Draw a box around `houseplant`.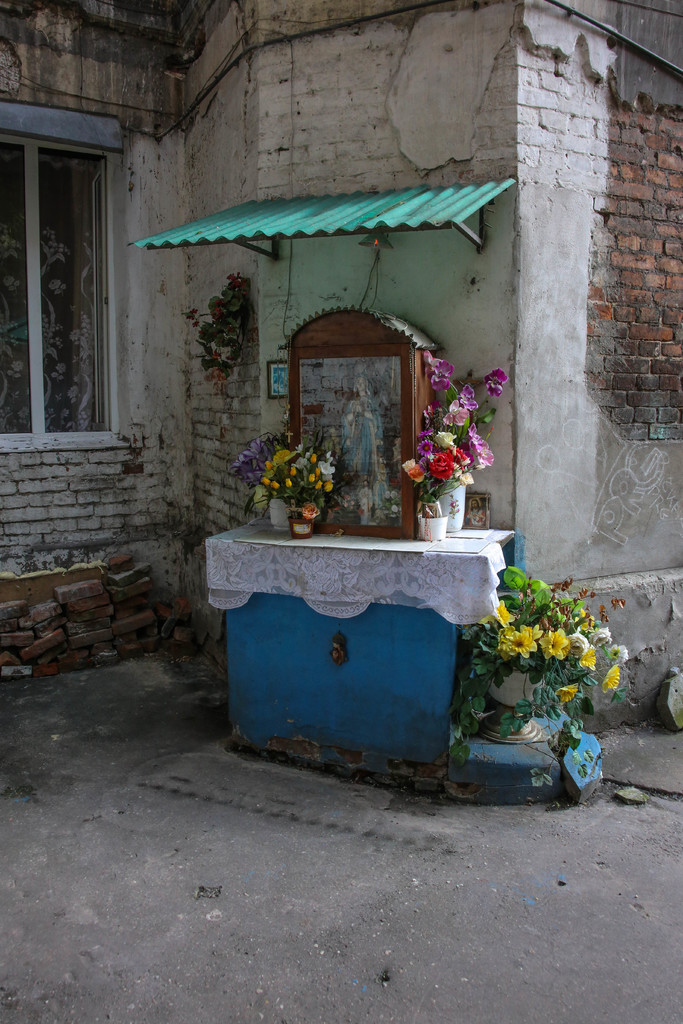
Rect(229, 435, 348, 540).
